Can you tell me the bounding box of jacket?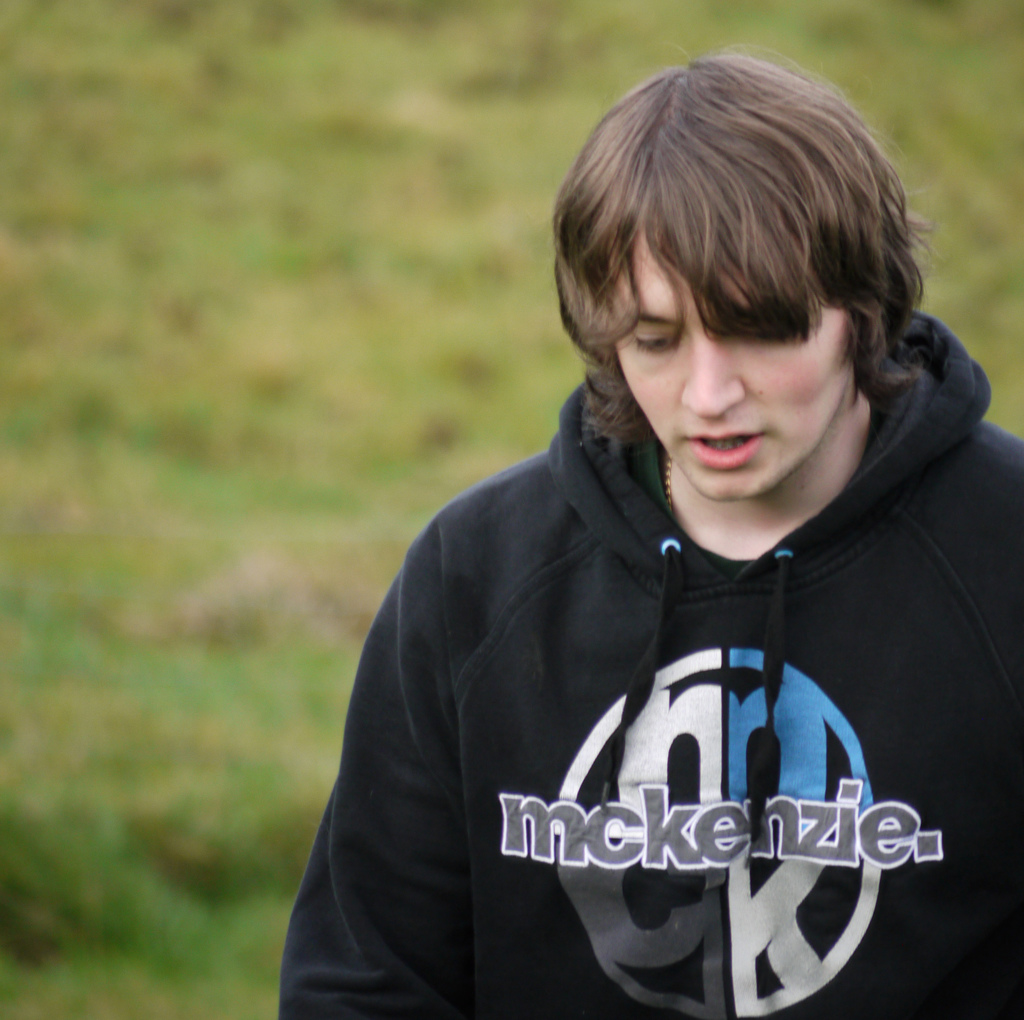
l=269, t=305, r=1023, b=1019.
